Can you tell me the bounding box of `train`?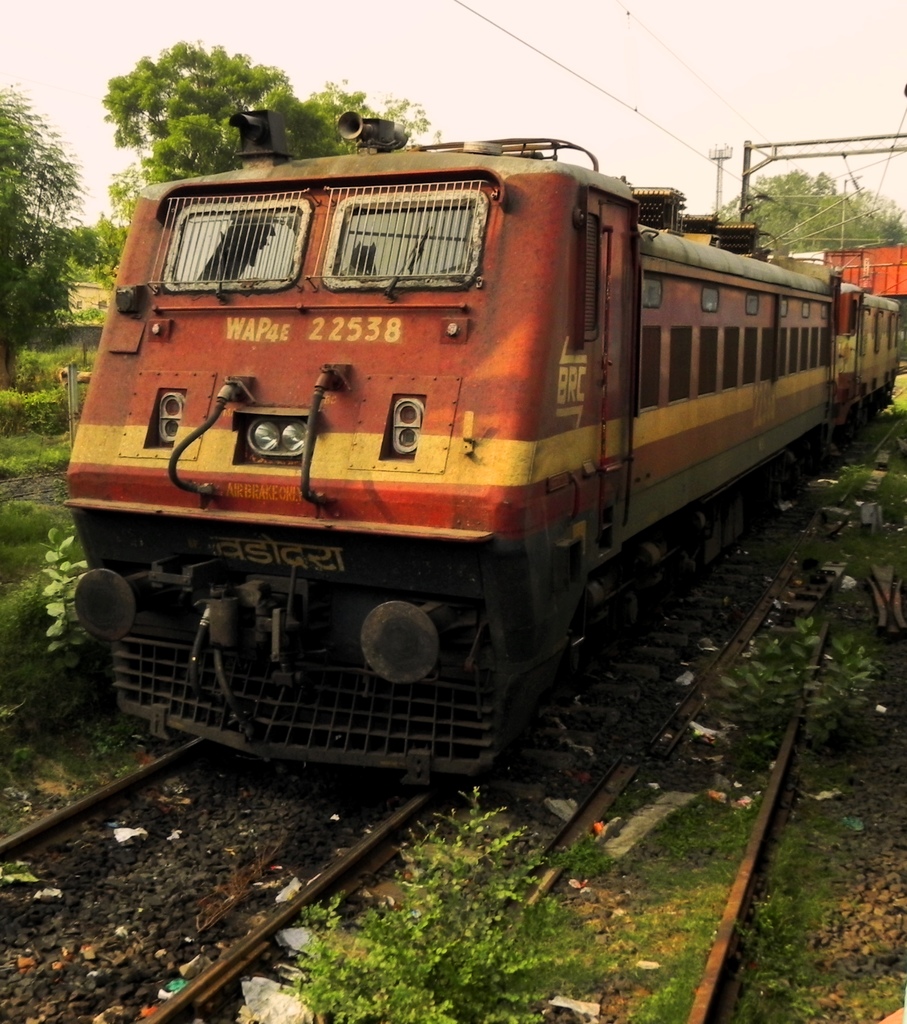
<box>781,241,906,305</box>.
